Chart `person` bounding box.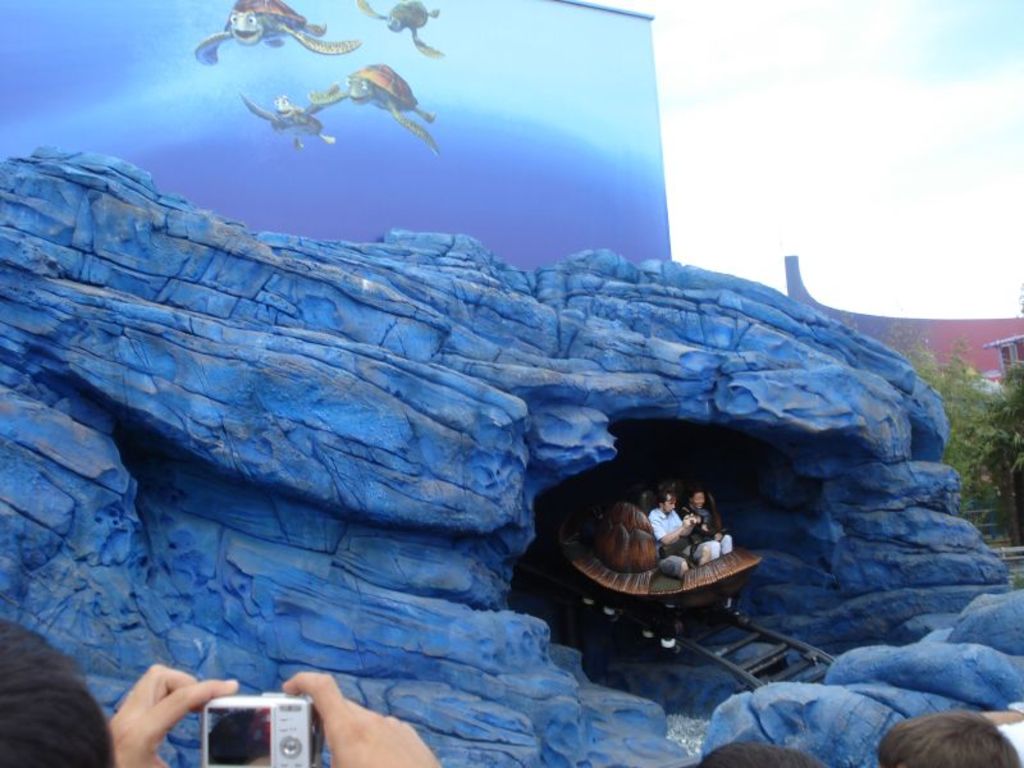
Charted: [689, 742, 826, 767].
